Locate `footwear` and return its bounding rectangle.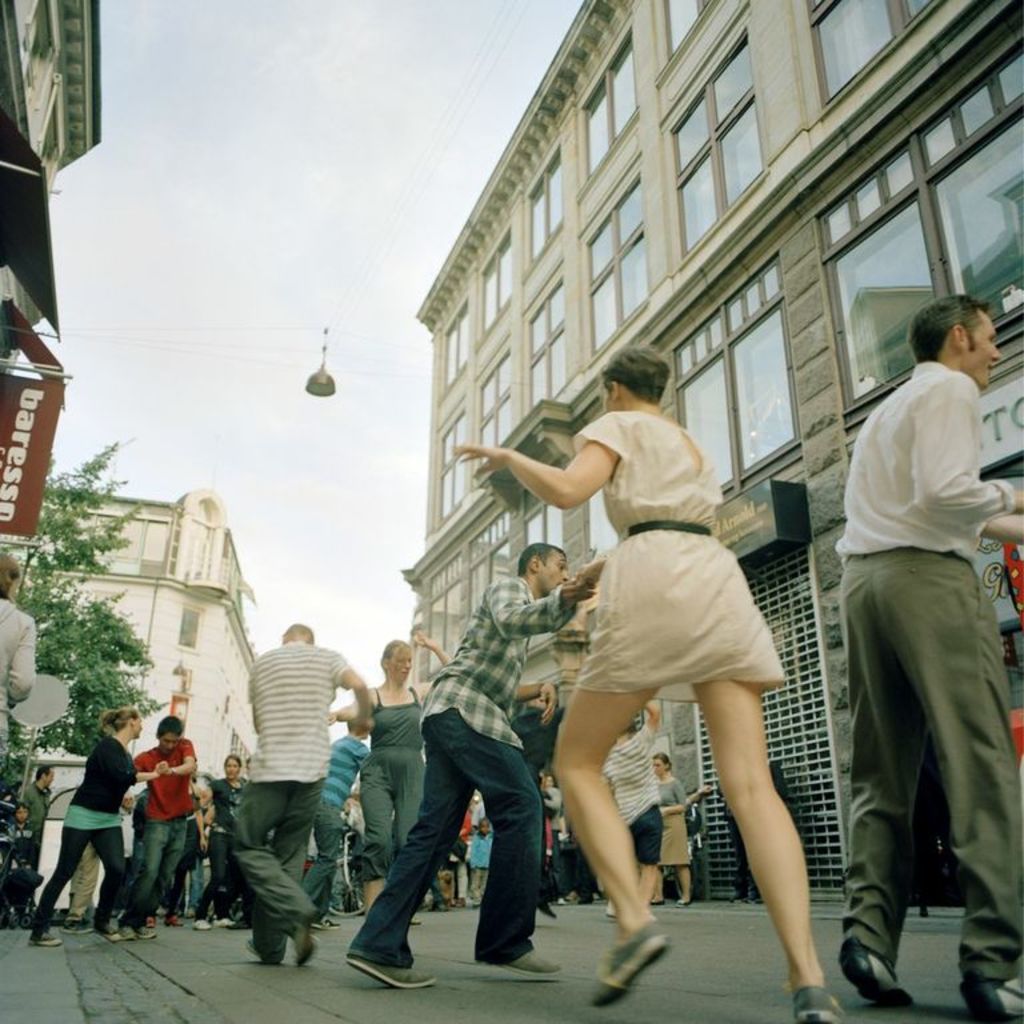
<bbox>605, 907, 617, 917</bbox>.
